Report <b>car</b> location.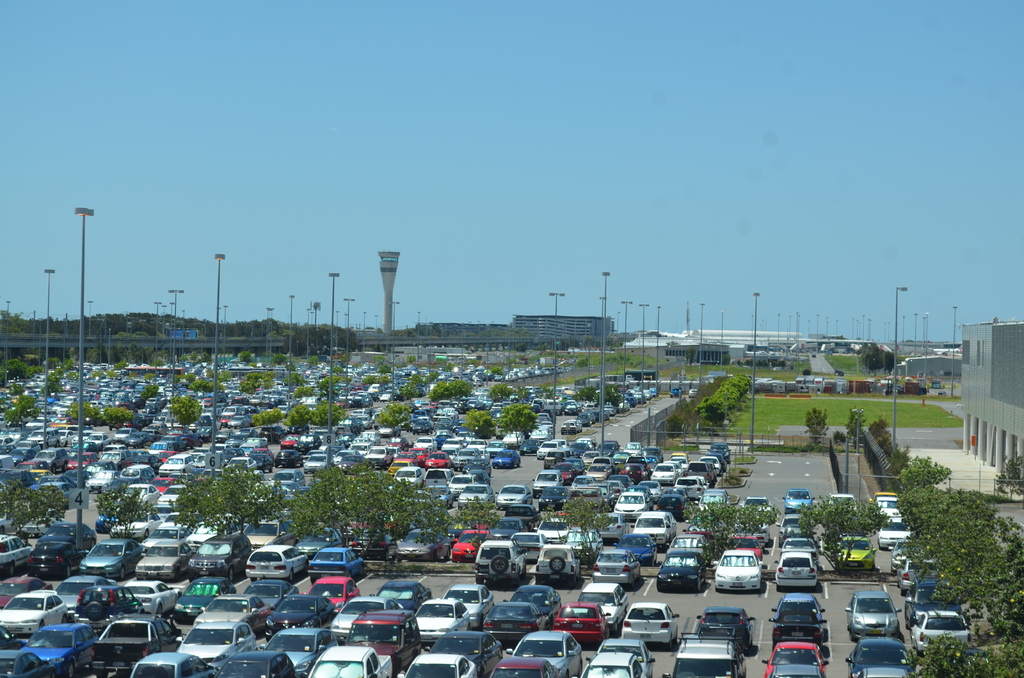
Report: box(844, 590, 902, 643).
